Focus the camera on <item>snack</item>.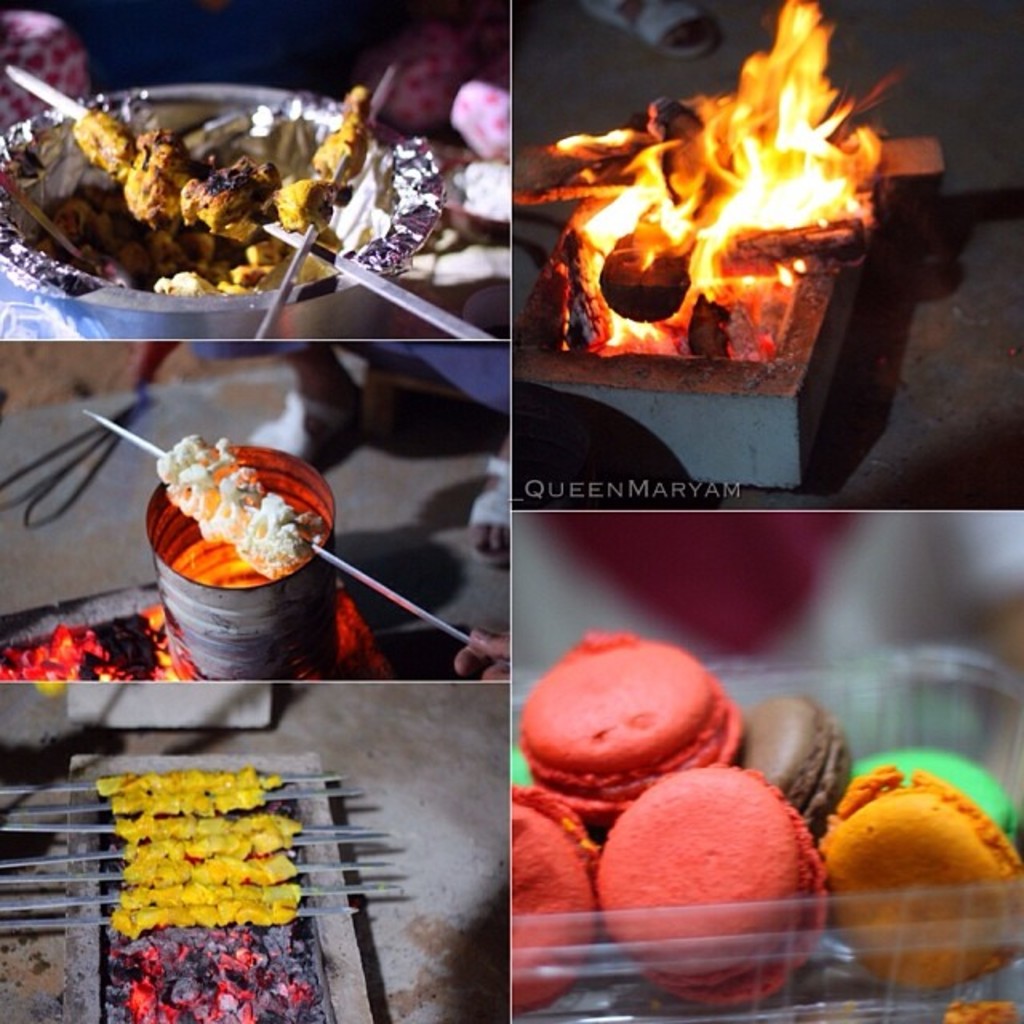
Focus region: bbox(803, 758, 1022, 1000).
